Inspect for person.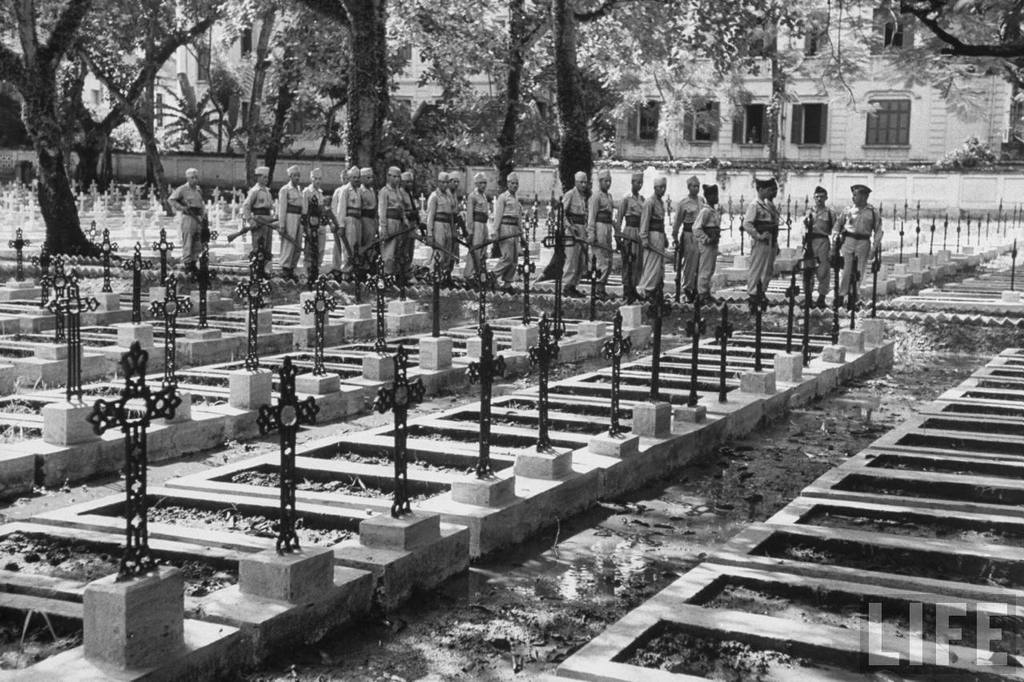
Inspection: <region>552, 170, 592, 296</region>.
